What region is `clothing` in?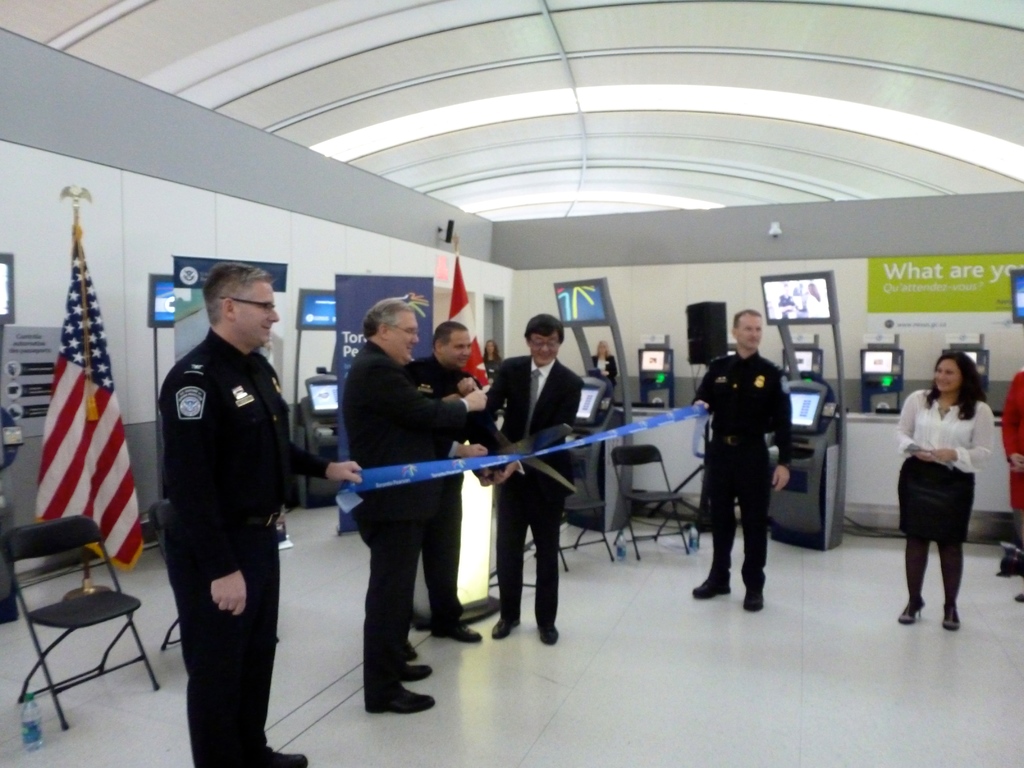
[x1=700, y1=313, x2=807, y2=616].
